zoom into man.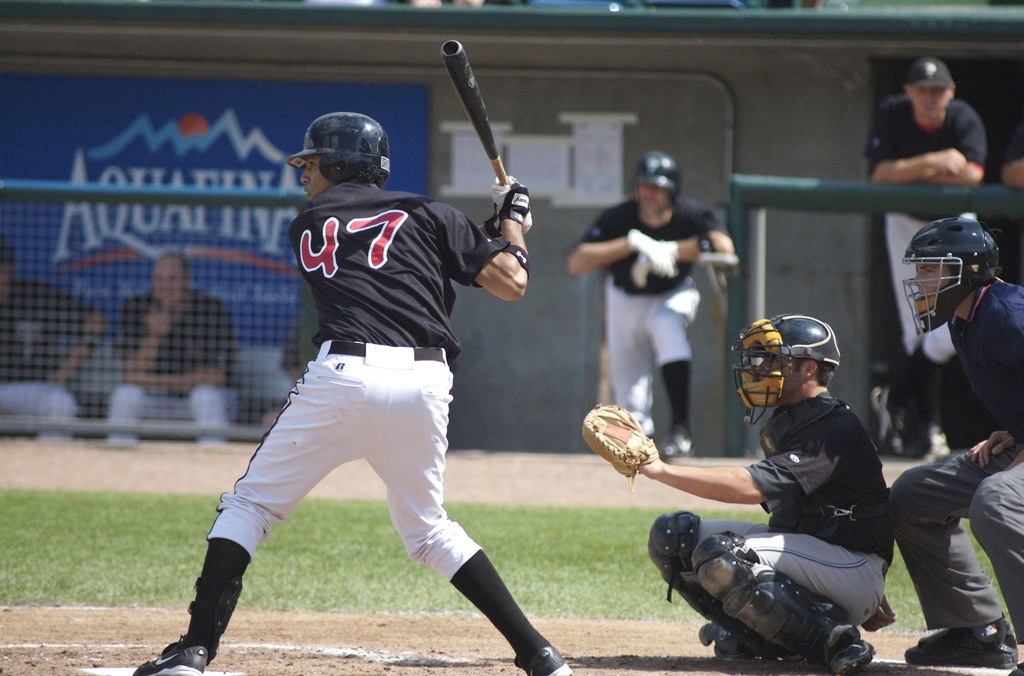
Zoom target: box(0, 240, 114, 446).
